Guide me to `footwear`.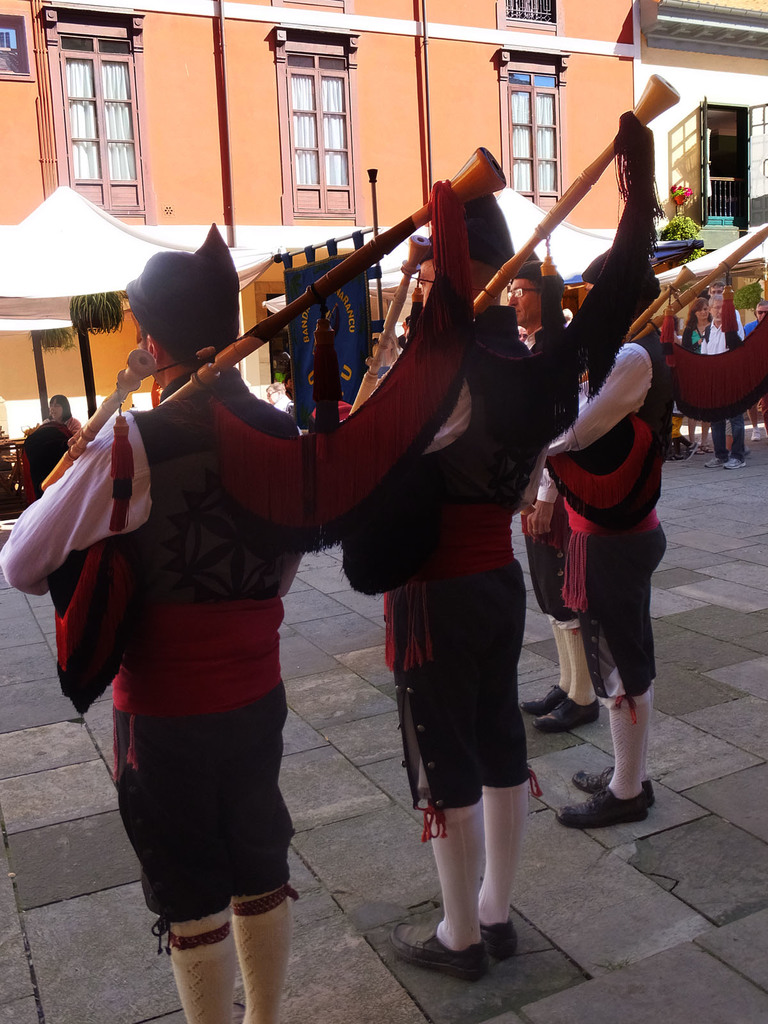
Guidance: [751, 424, 765, 442].
